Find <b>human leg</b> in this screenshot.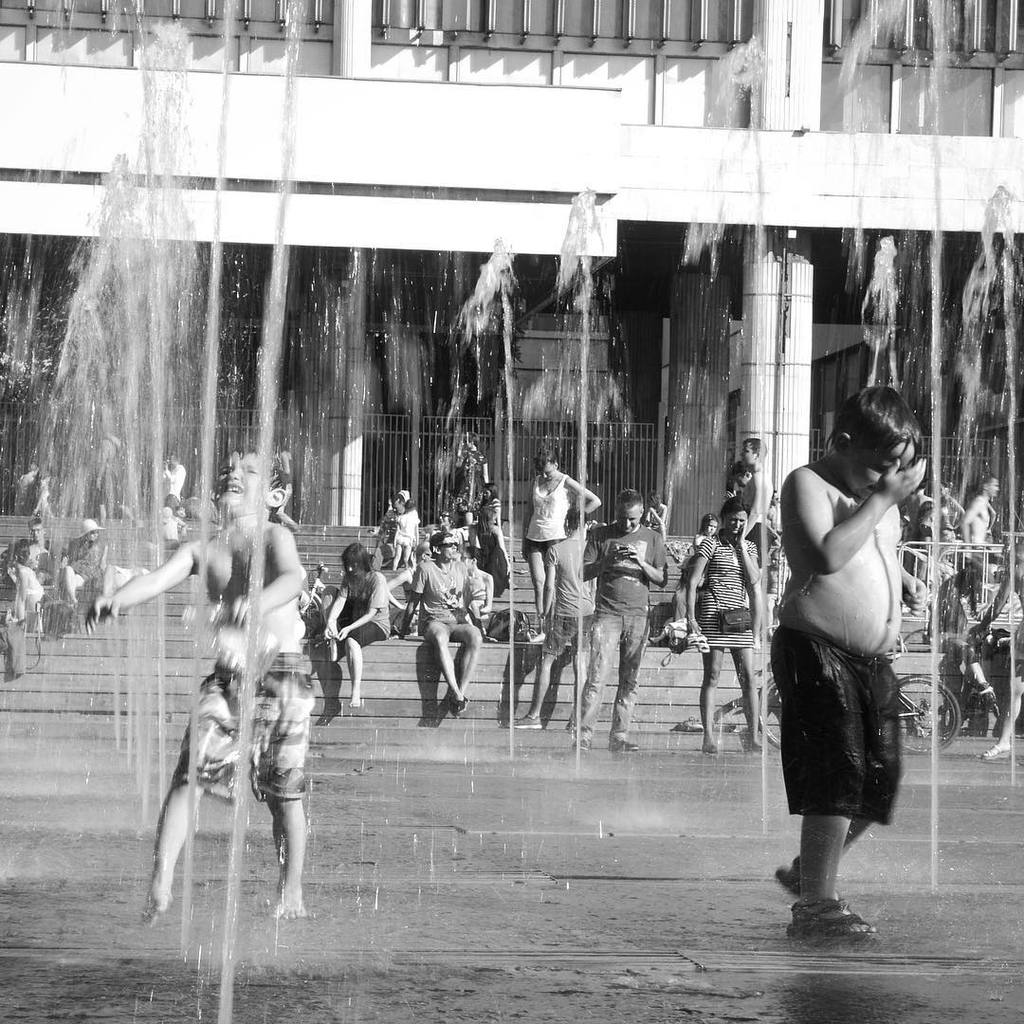
The bounding box for <b>human leg</b> is select_region(451, 609, 485, 703).
